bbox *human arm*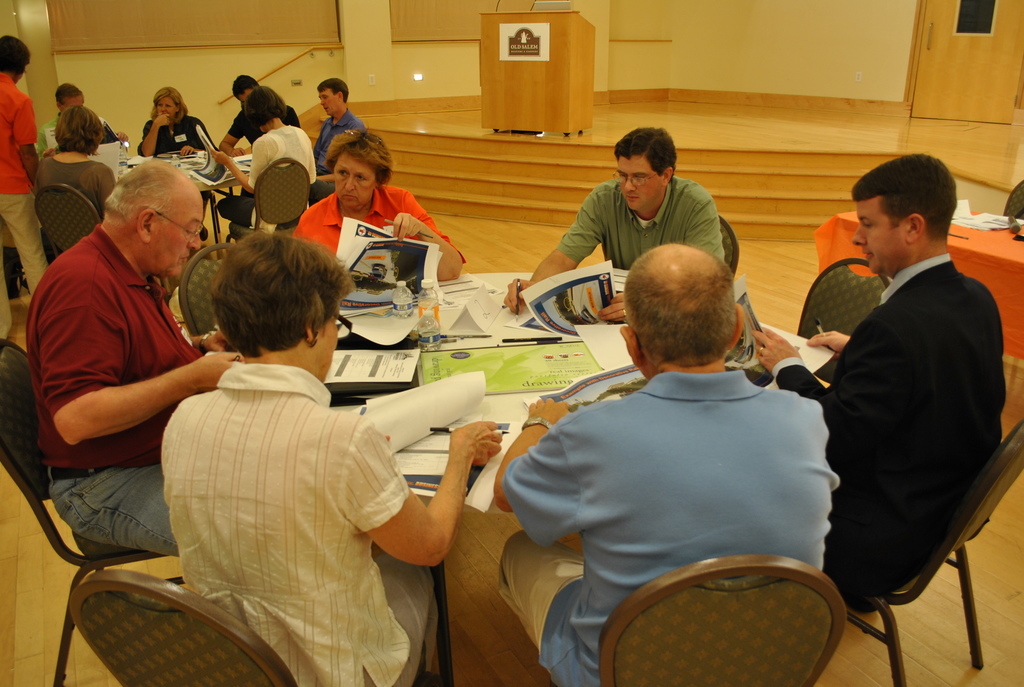
pyautogui.locateOnScreen(742, 324, 868, 441)
